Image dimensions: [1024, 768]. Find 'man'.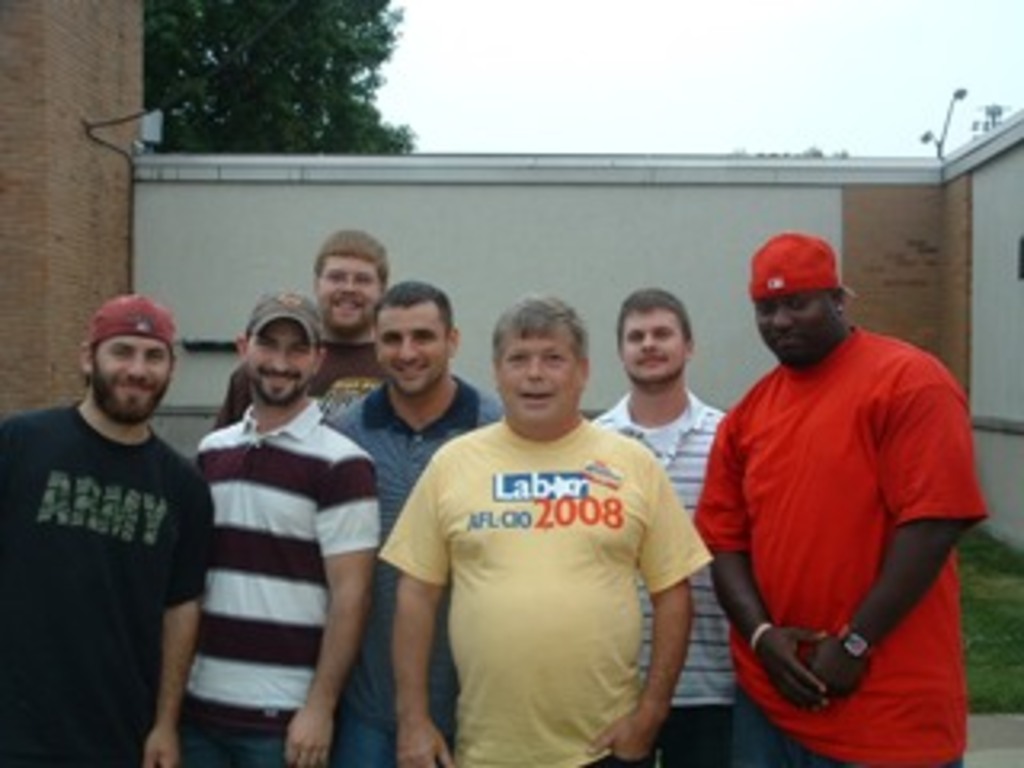
Rect(589, 285, 730, 765).
